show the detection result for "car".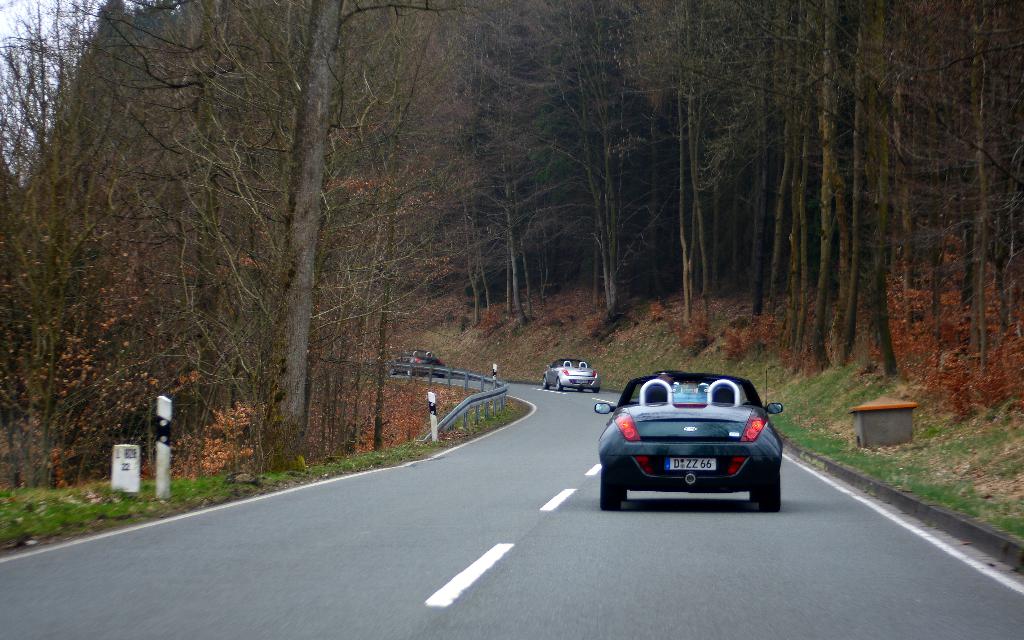
locate(544, 357, 599, 393).
